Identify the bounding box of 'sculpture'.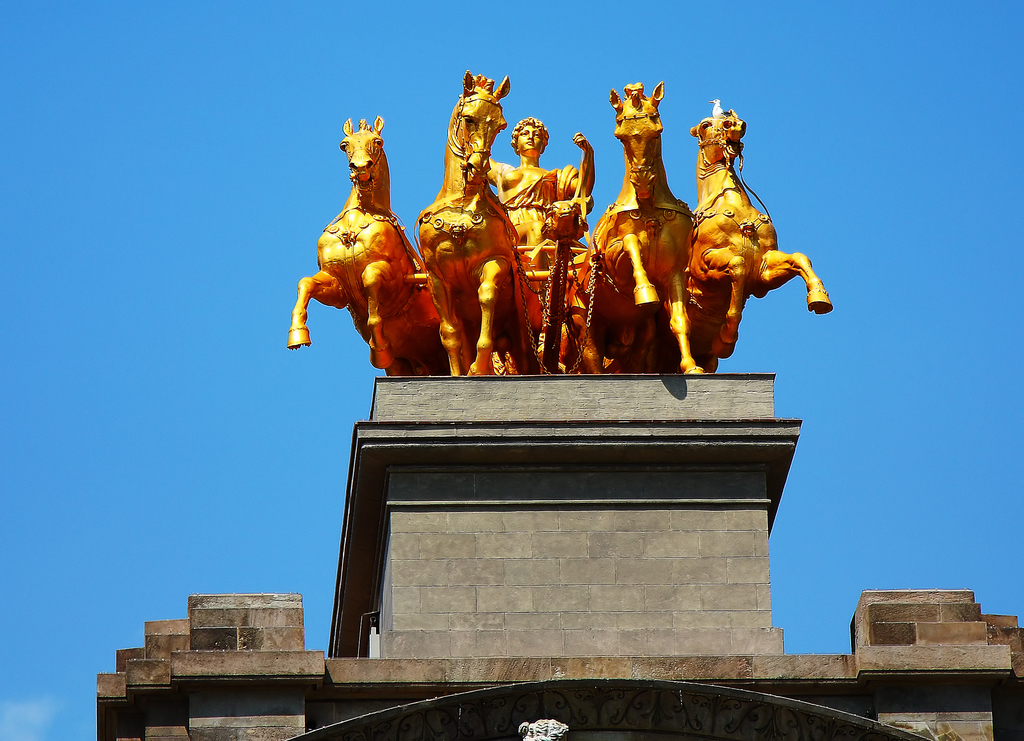
(285,71,712,376).
